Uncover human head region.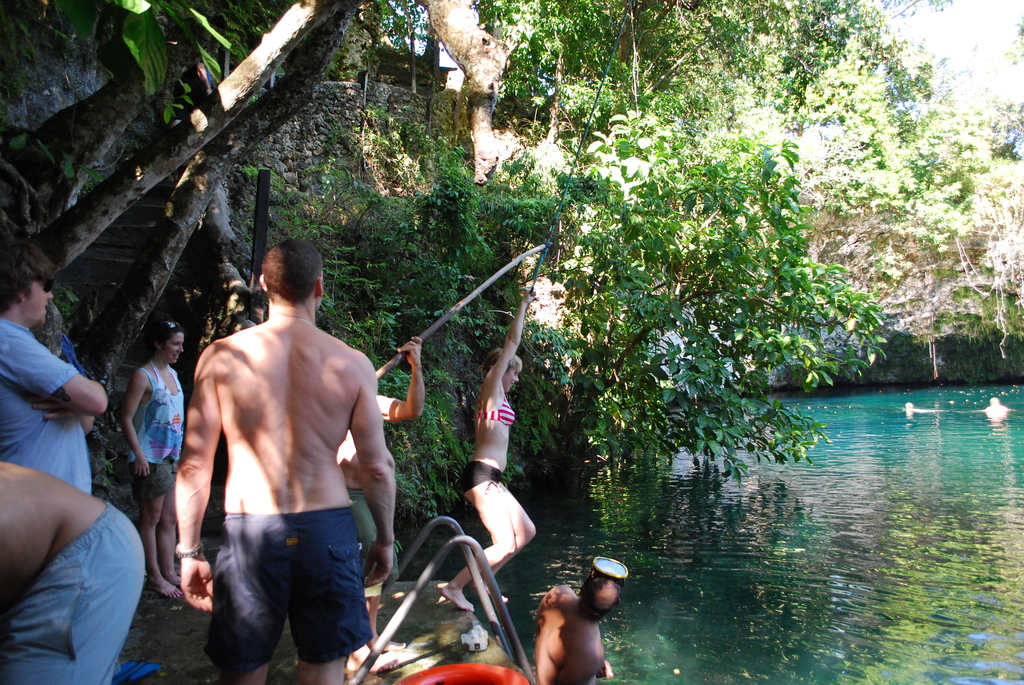
Uncovered: x1=0 y1=242 x2=58 y2=325.
